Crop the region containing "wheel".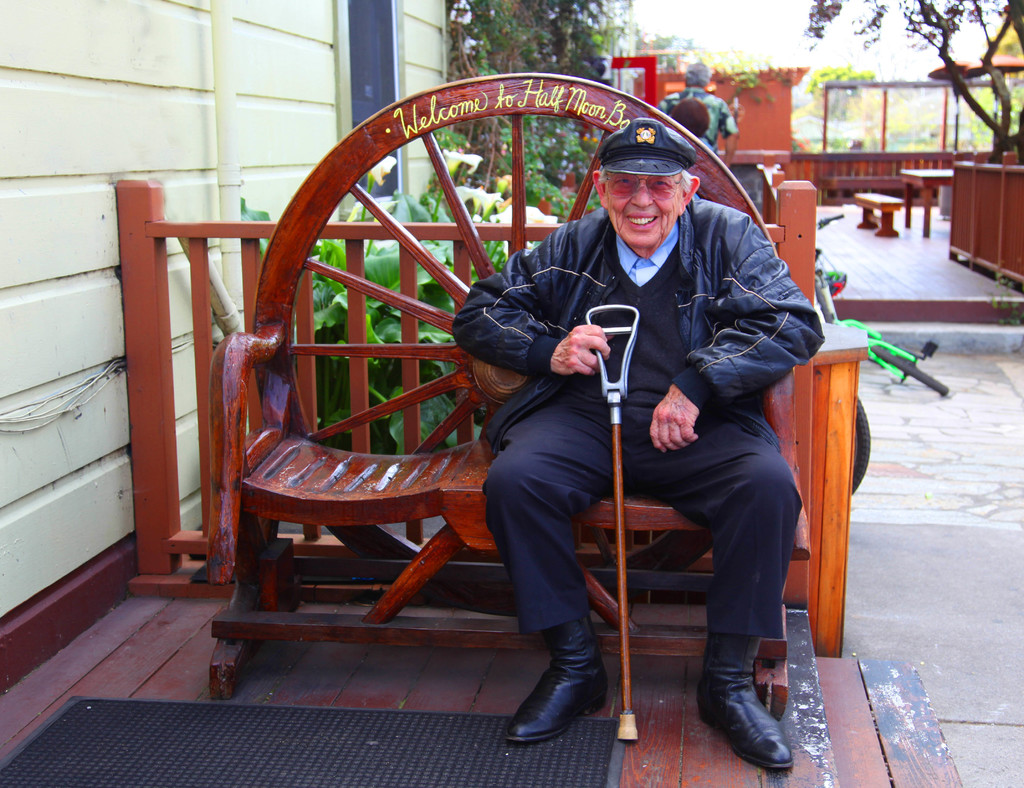
Crop region: bbox(870, 345, 958, 397).
